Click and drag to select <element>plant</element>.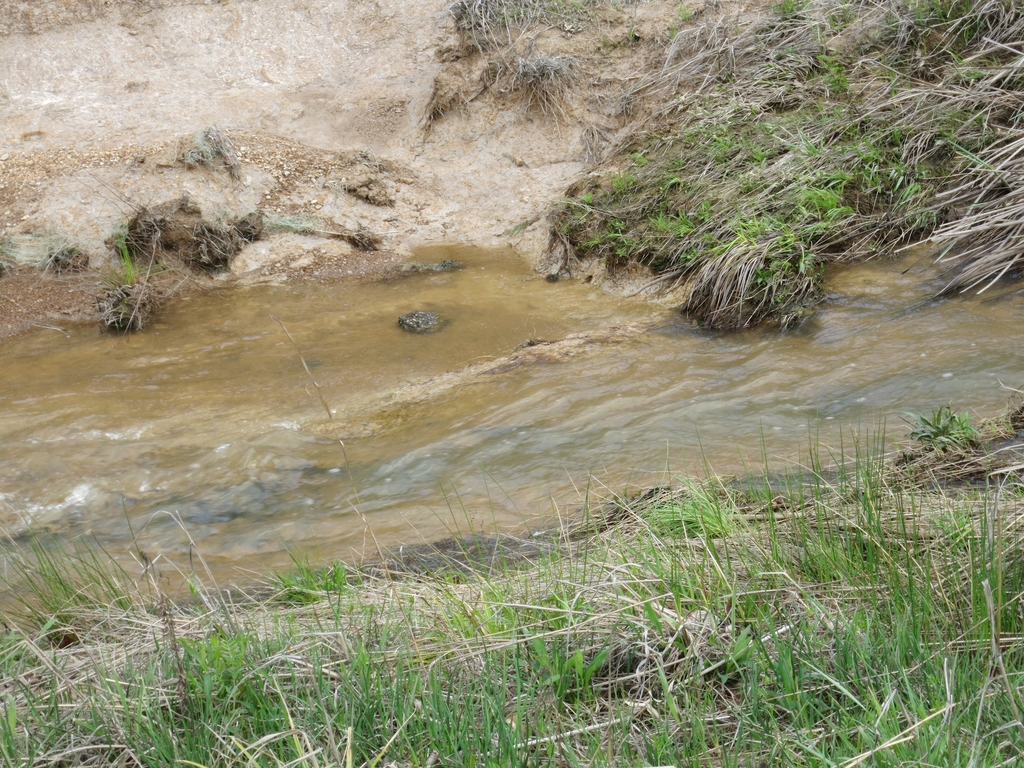
Selection: region(604, 29, 635, 43).
